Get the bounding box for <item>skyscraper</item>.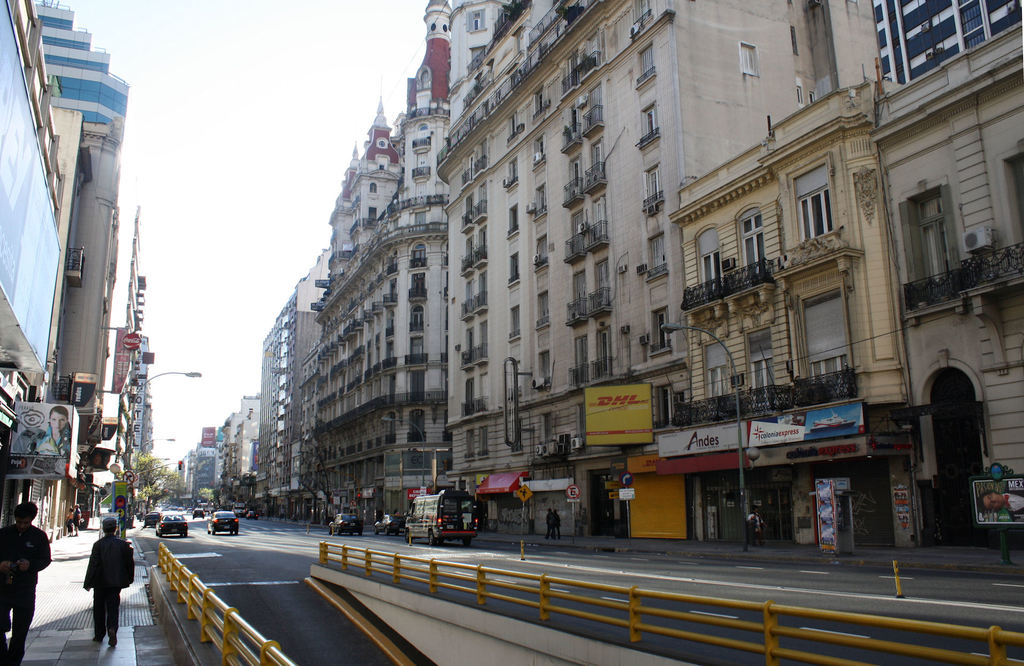
19 0 134 153.
